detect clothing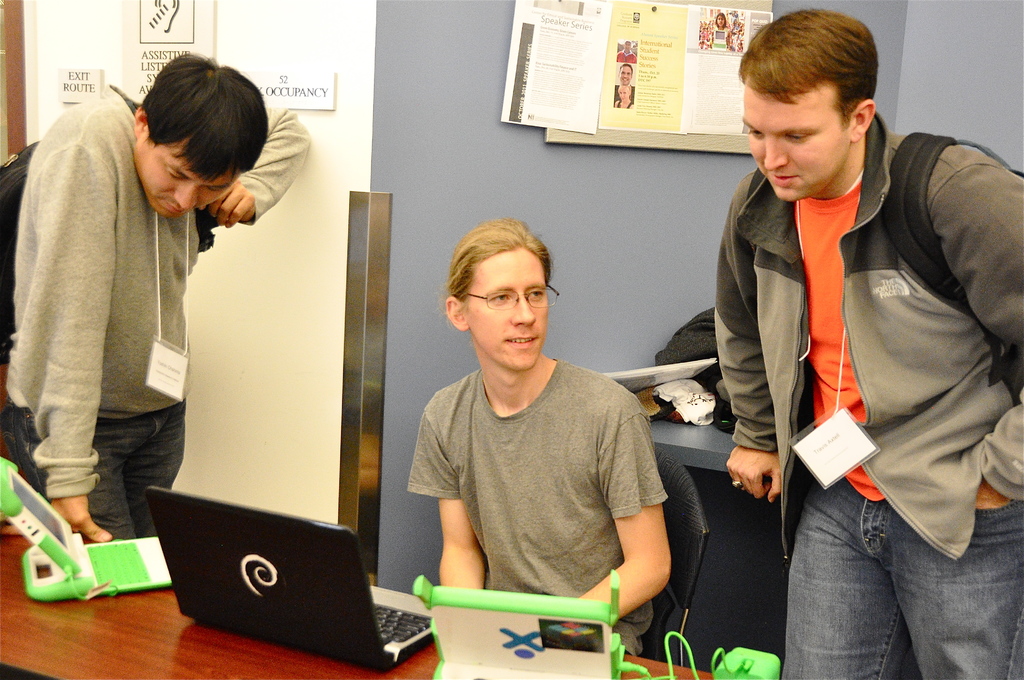
box(615, 51, 637, 61)
